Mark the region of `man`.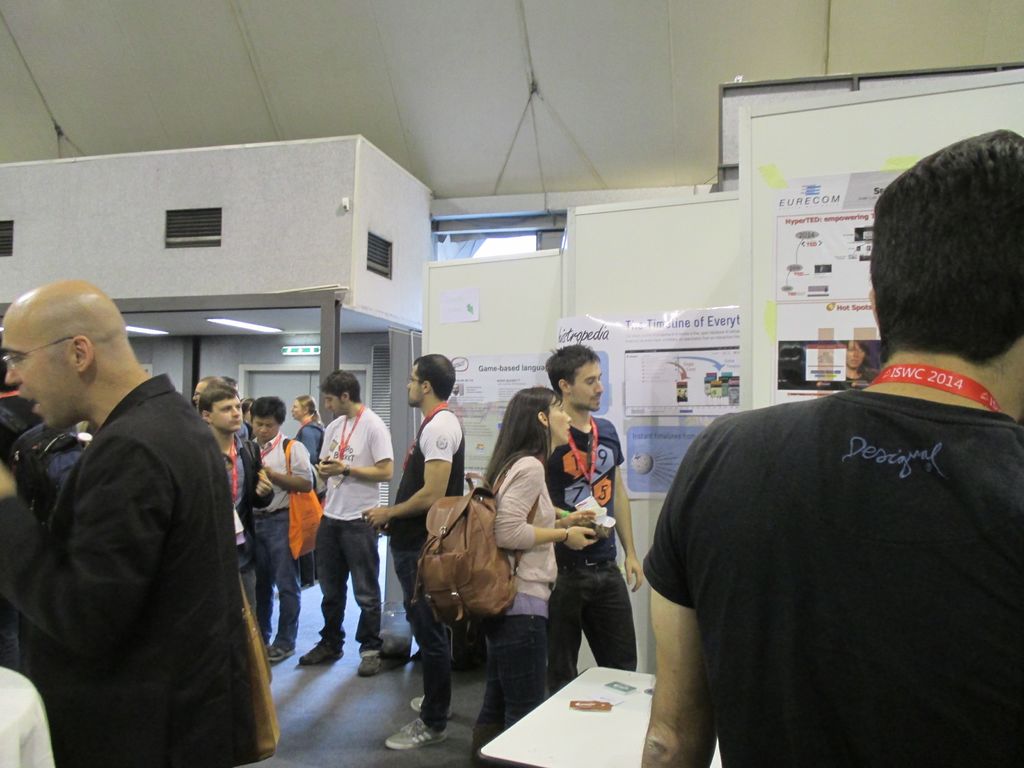
Region: box(191, 369, 222, 408).
